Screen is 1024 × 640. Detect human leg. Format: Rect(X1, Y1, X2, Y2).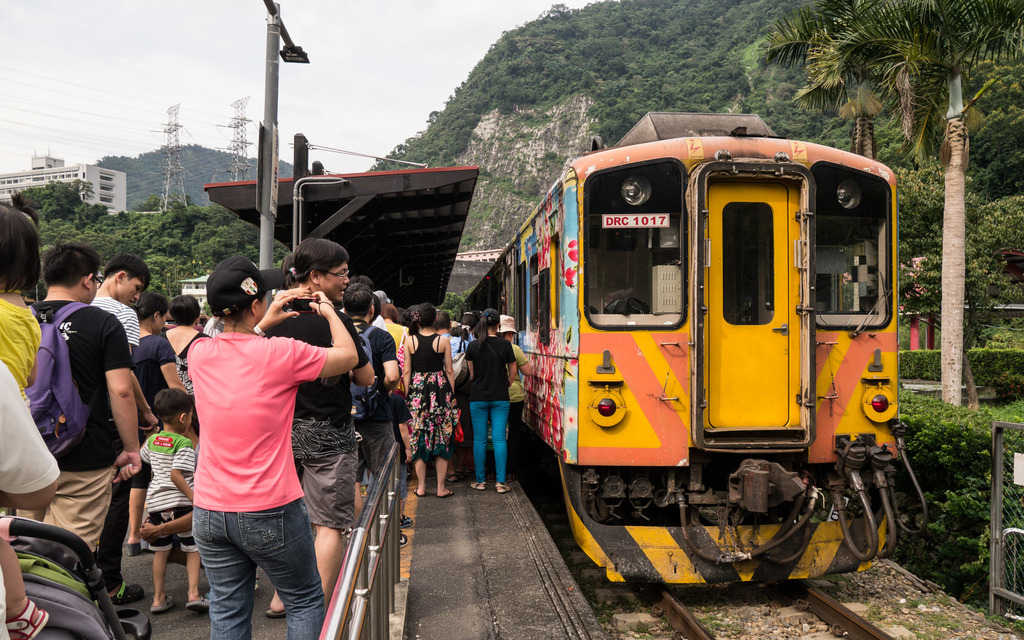
Rect(182, 550, 209, 607).
